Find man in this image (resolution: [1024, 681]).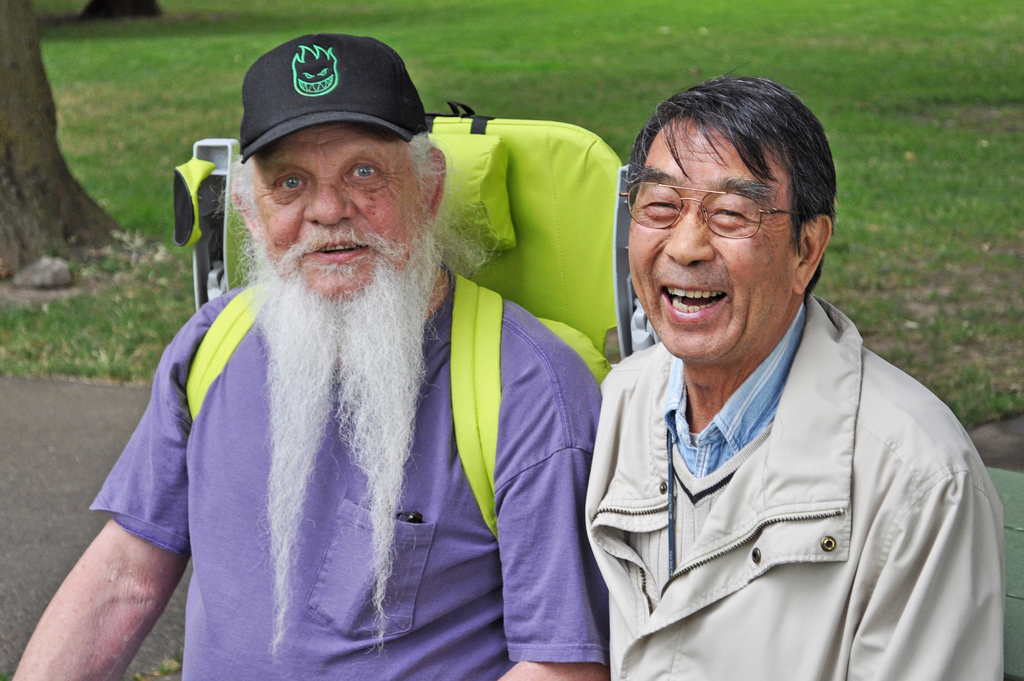
94 18 639 669.
